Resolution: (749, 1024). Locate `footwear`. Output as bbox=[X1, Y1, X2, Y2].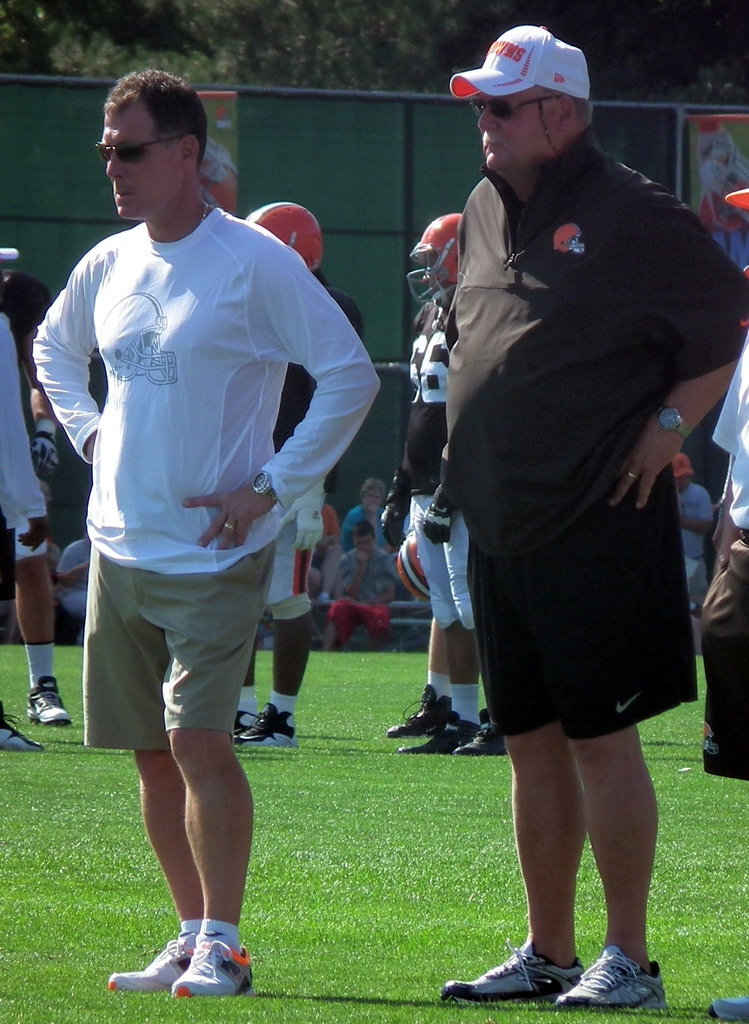
bbox=[455, 721, 492, 756].
